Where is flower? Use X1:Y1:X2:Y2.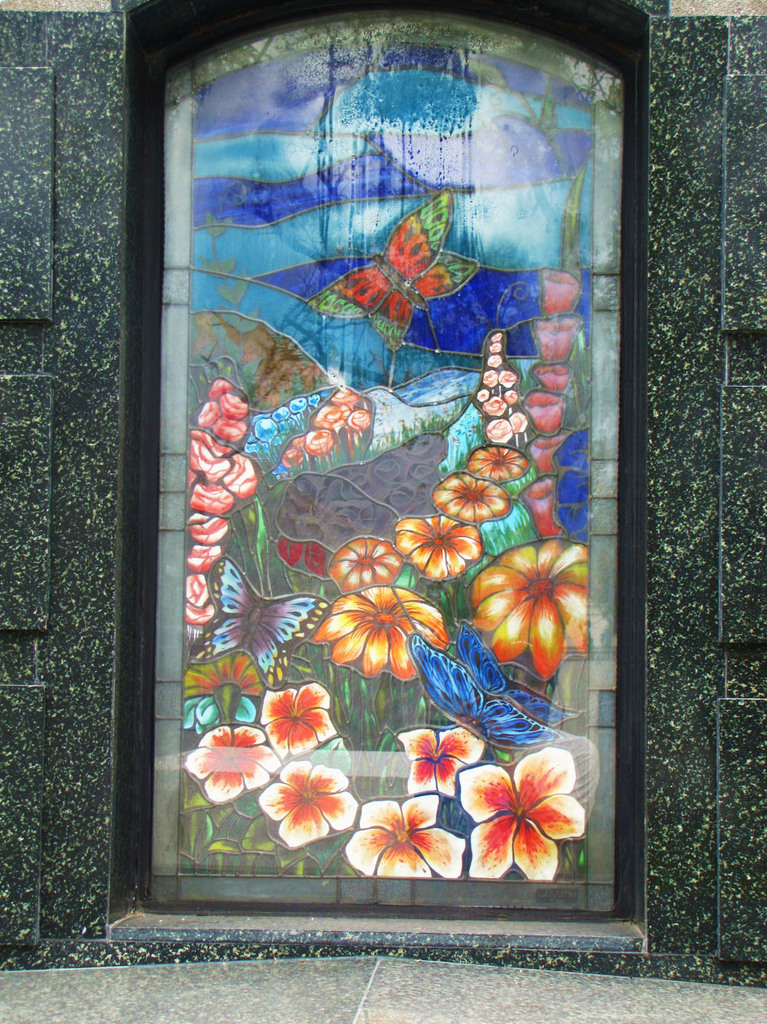
290:395:306:413.
